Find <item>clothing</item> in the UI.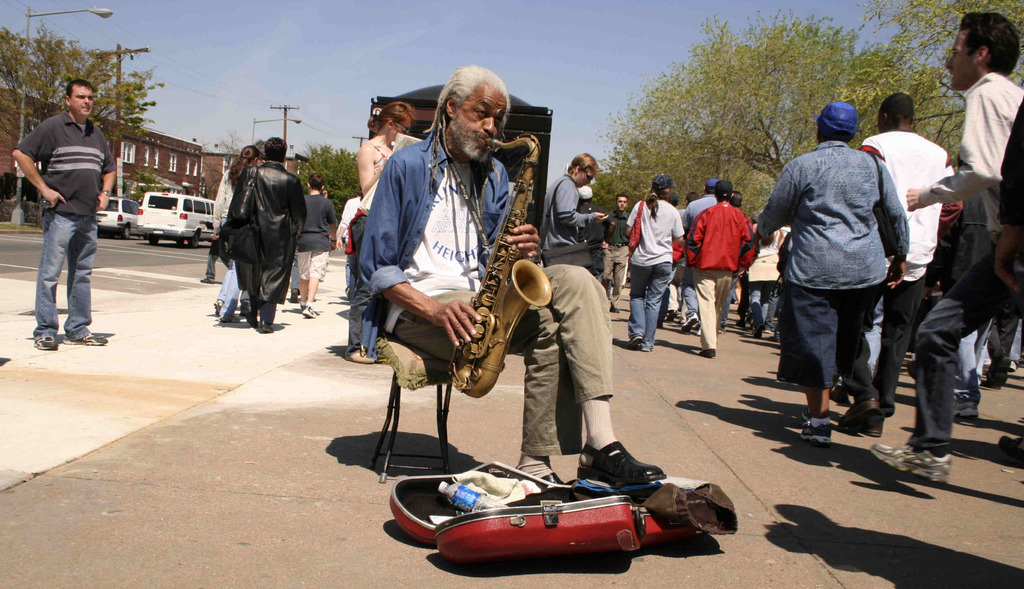
UI element at (x1=680, y1=188, x2=721, y2=320).
